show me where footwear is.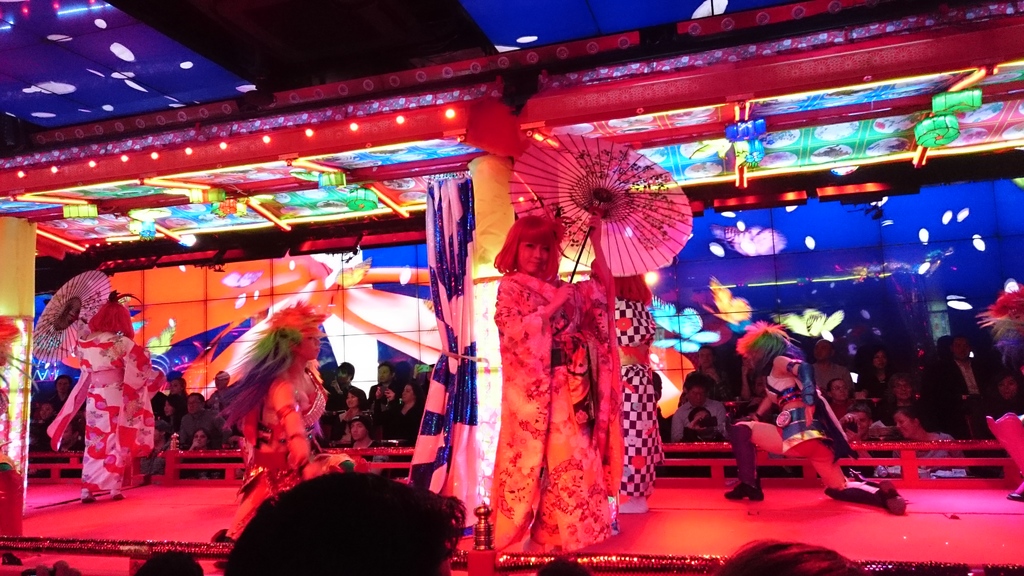
footwear is at BBox(723, 478, 764, 503).
